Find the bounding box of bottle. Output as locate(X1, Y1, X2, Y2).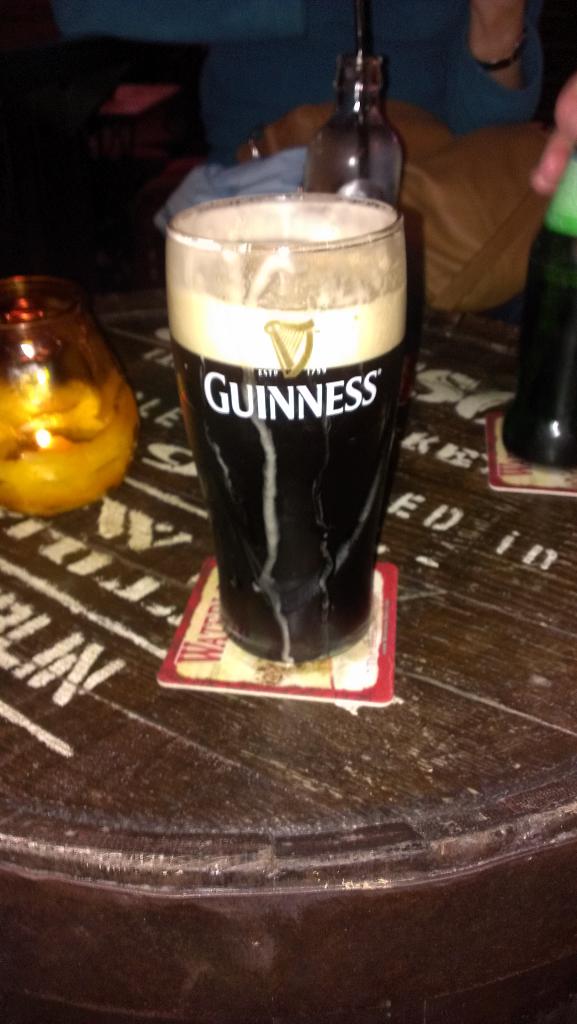
locate(300, 1, 400, 209).
